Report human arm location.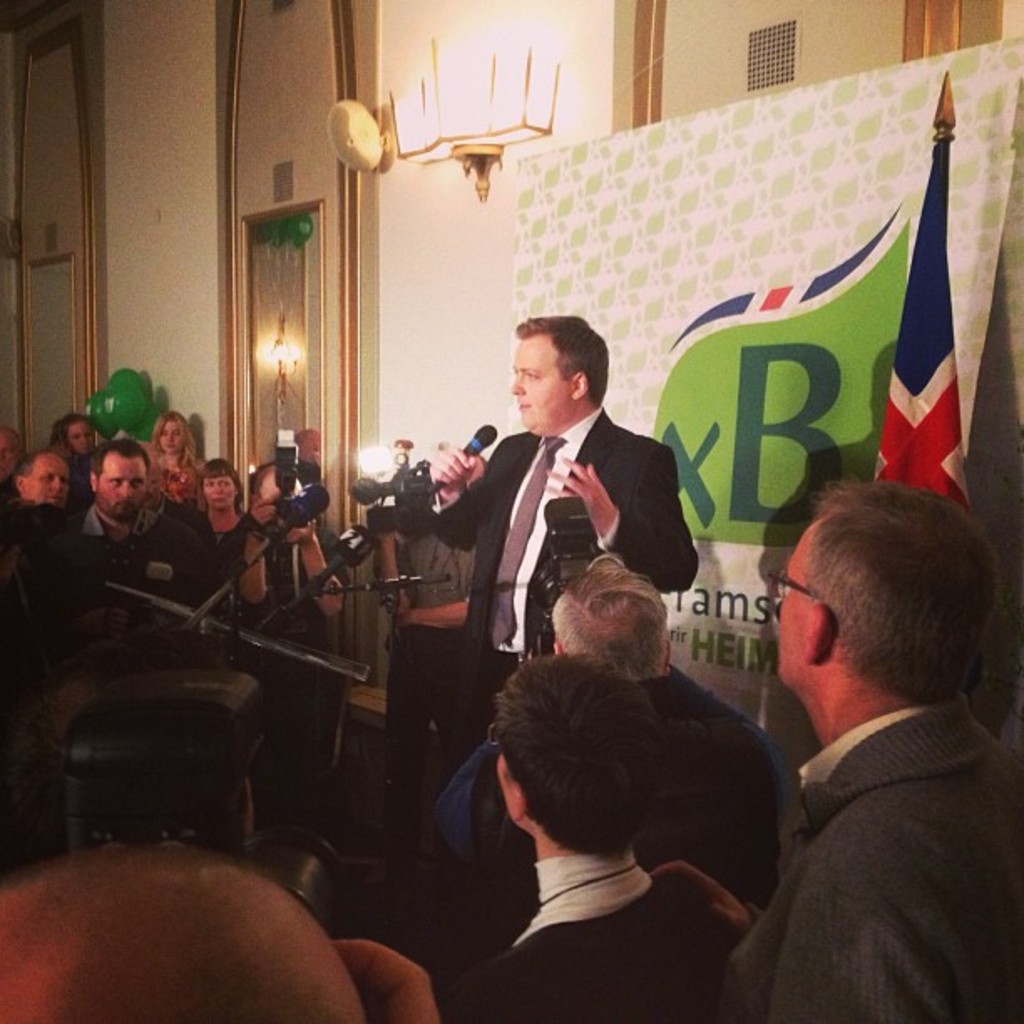
Report: [left=428, top=738, right=497, bottom=857].
